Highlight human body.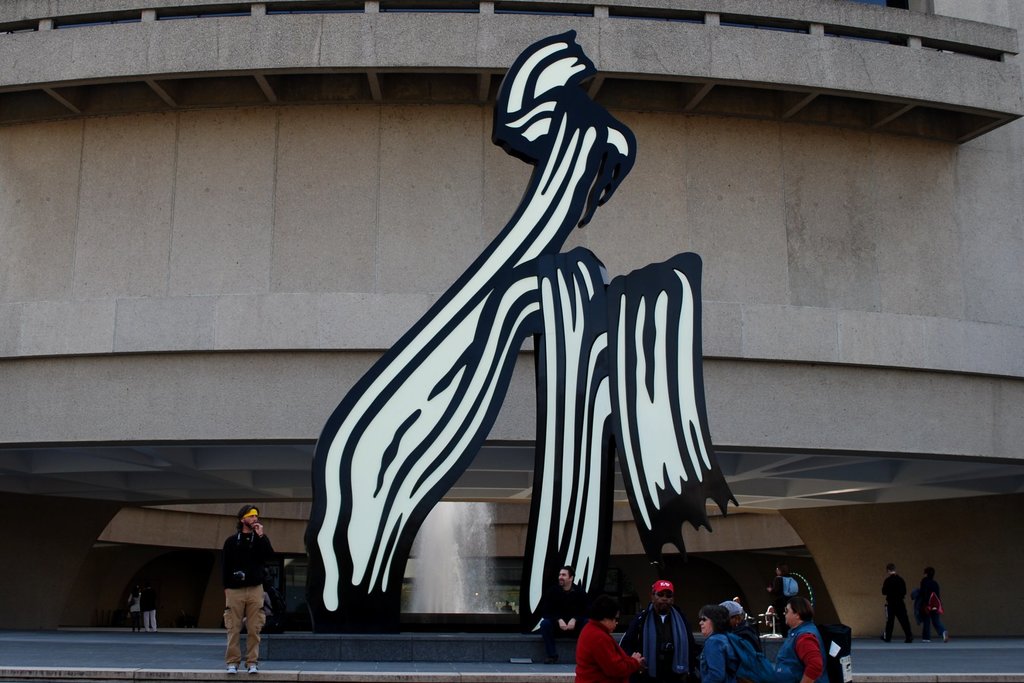
Highlighted region: x1=140 y1=593 x2=161 y2=630.
